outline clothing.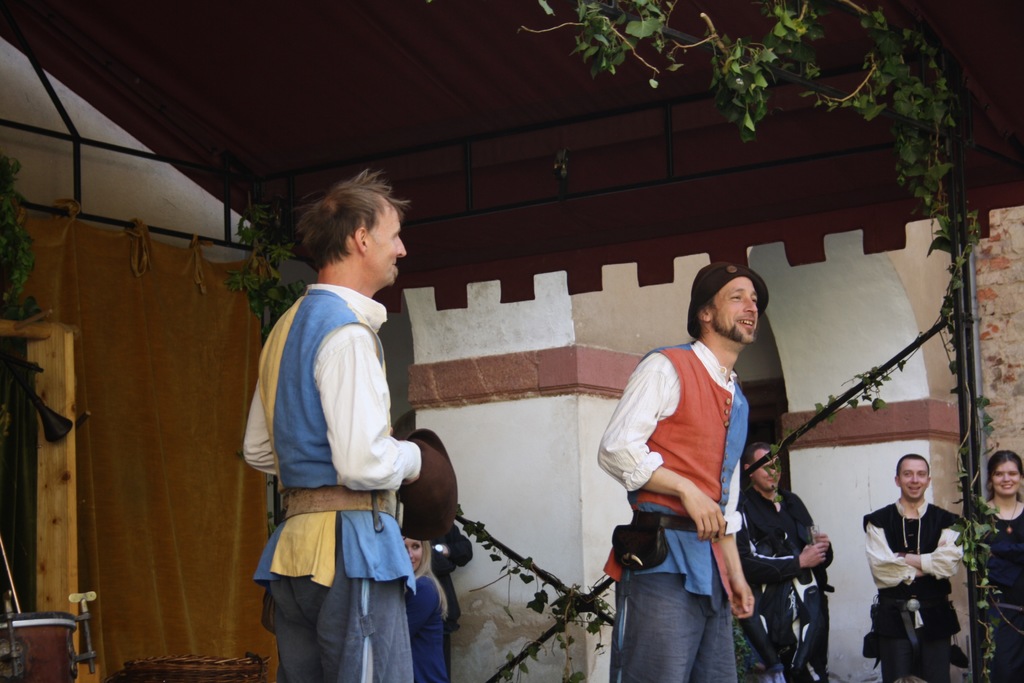
Outline: BBox(970, 501, 1023, 682).
